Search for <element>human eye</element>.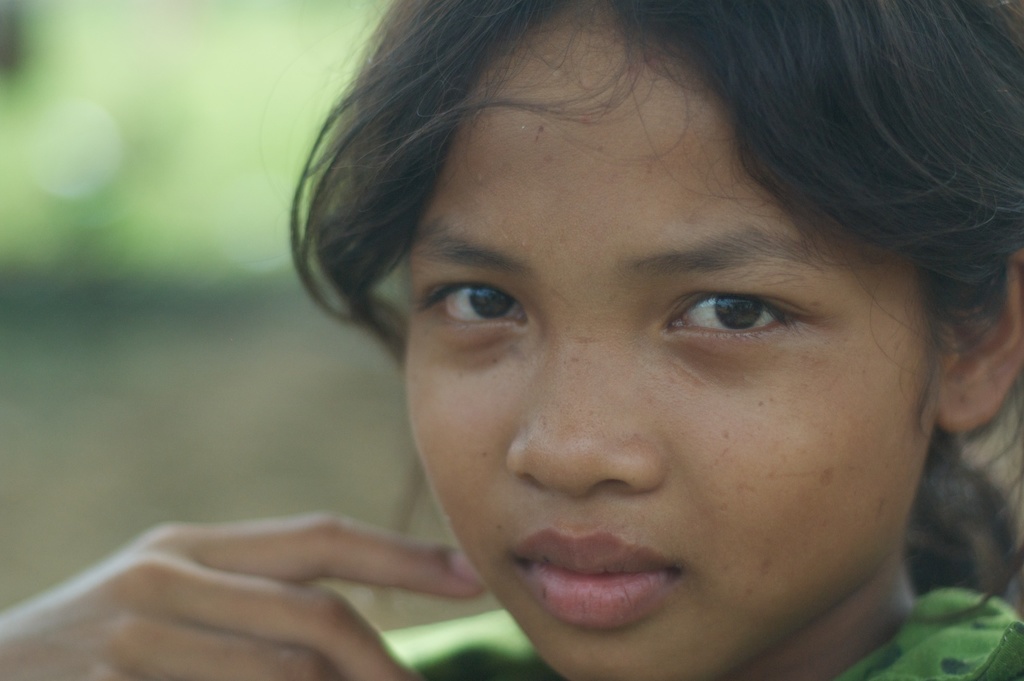
Found at detection(661, 287, 802, 351).
